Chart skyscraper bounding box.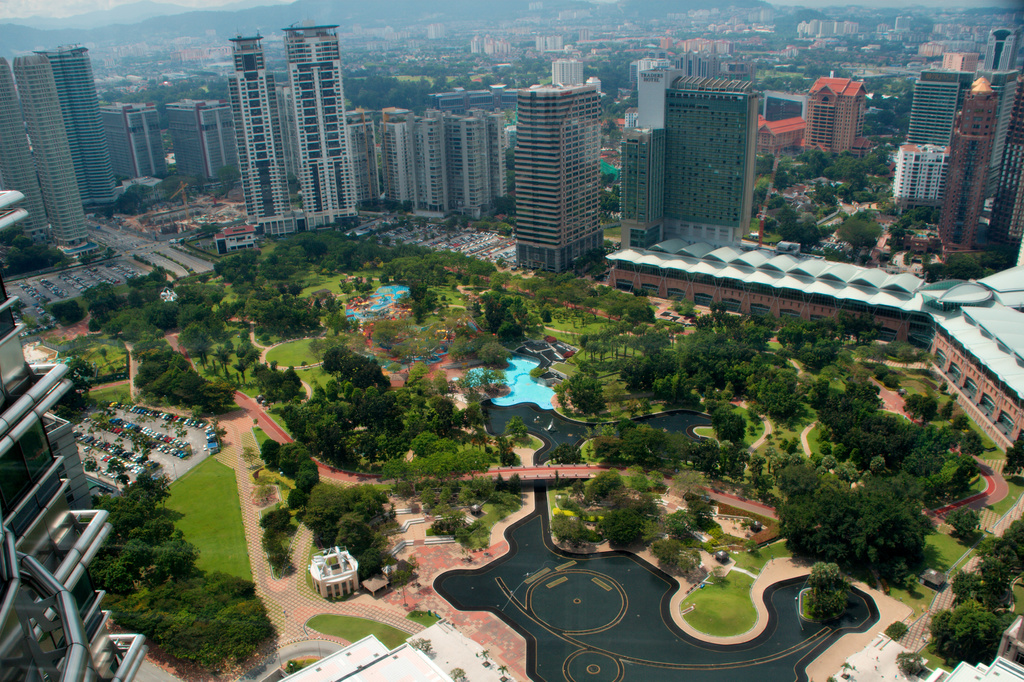
Charted: l=505, t=62, r=625, b=267.
